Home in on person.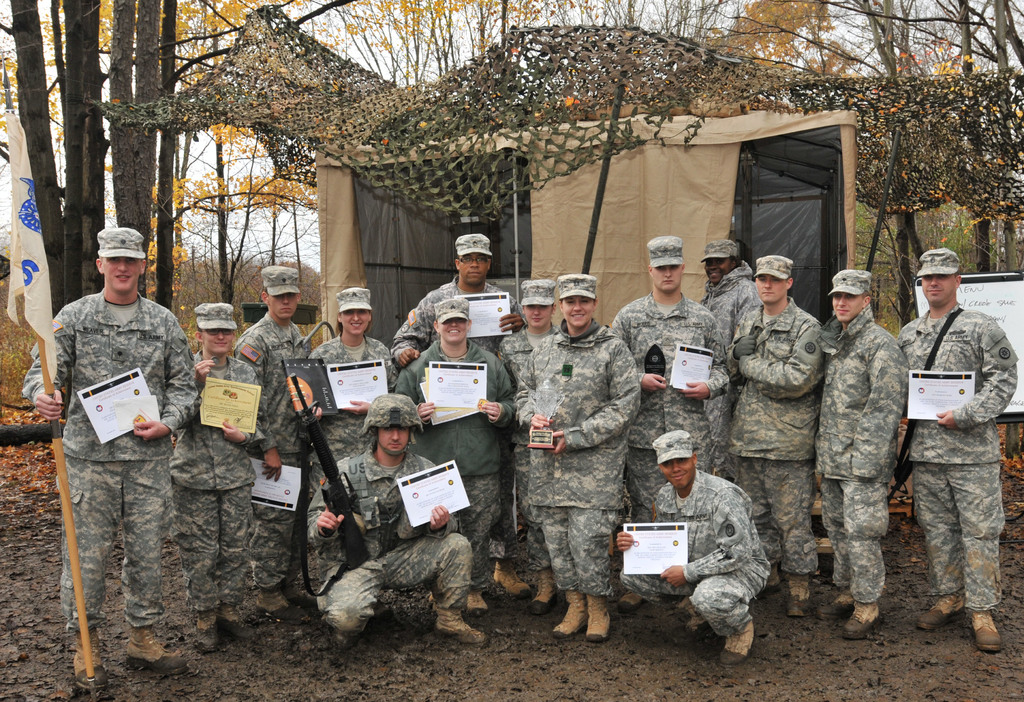
Homed in at box=[503, 272, 638, 638].
